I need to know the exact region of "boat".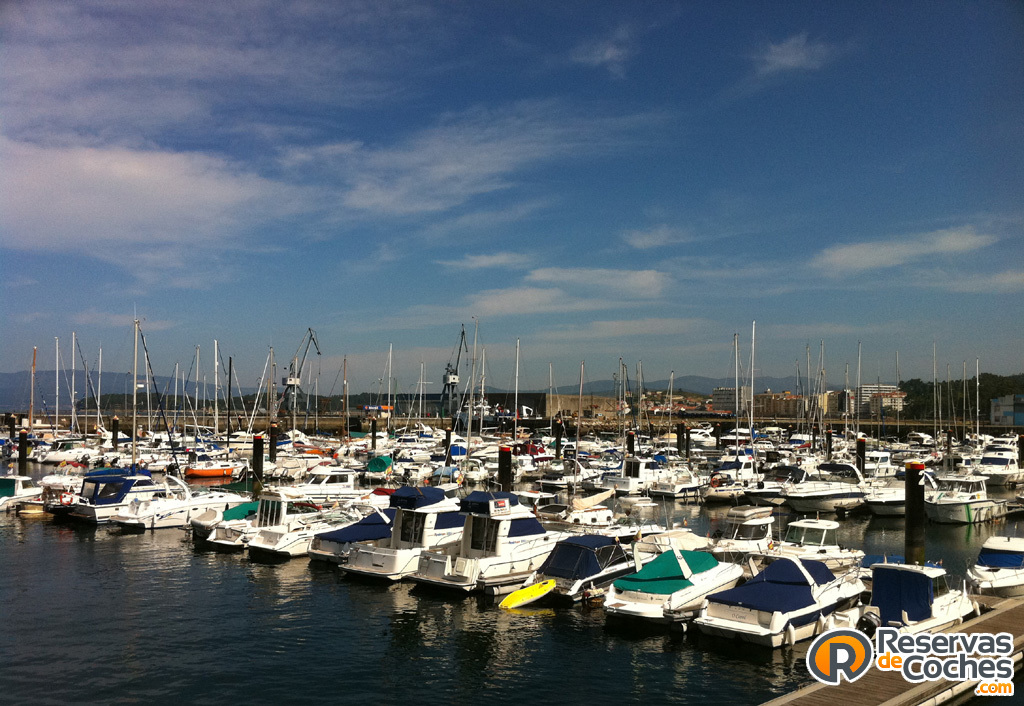
Region: (left=980, top=441, right=1023, bottom=494).
